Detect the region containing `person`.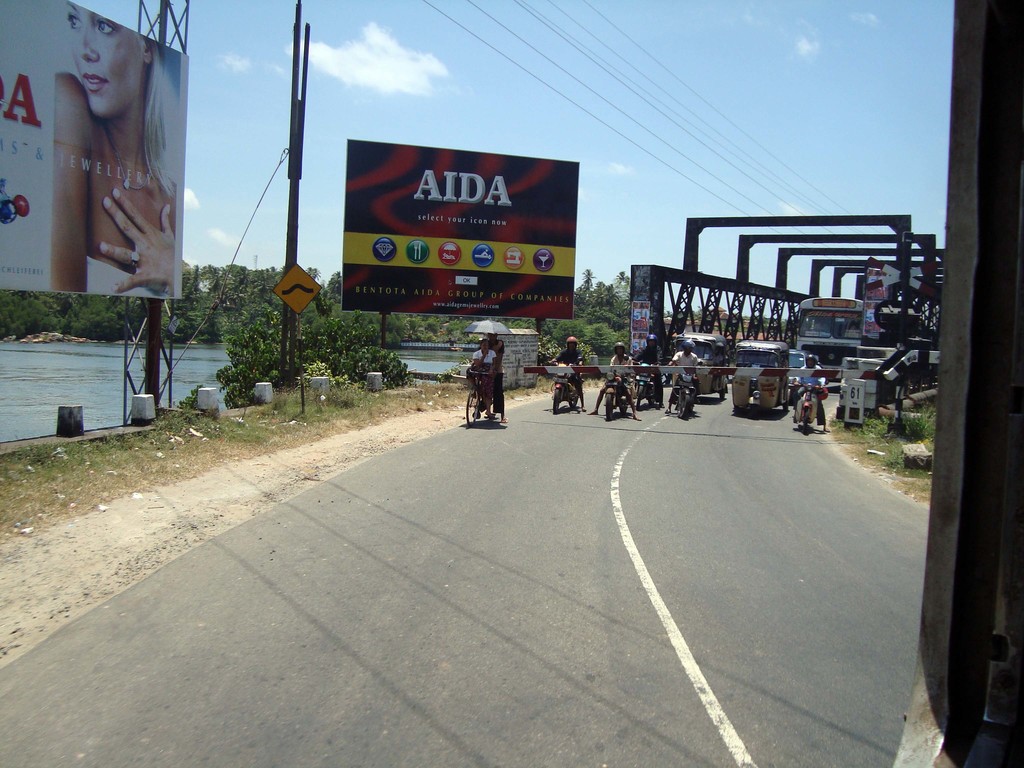
locate(488, 330, 506, 421).
